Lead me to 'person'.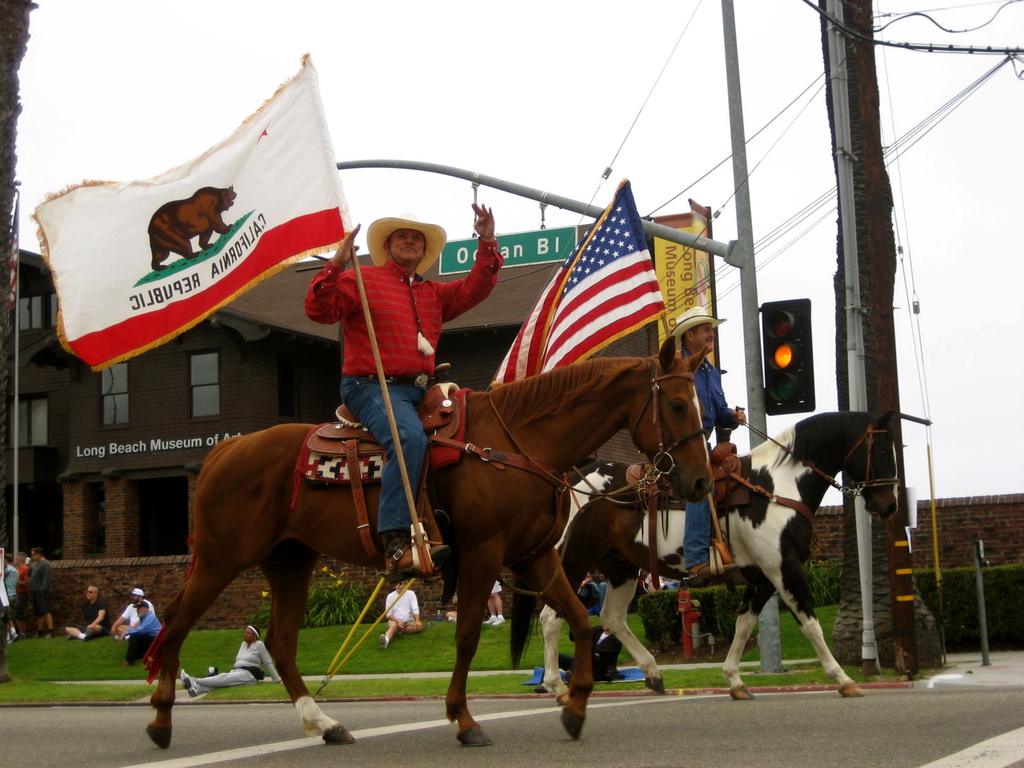
Lead to BBox(482, 581, 503, 623).
